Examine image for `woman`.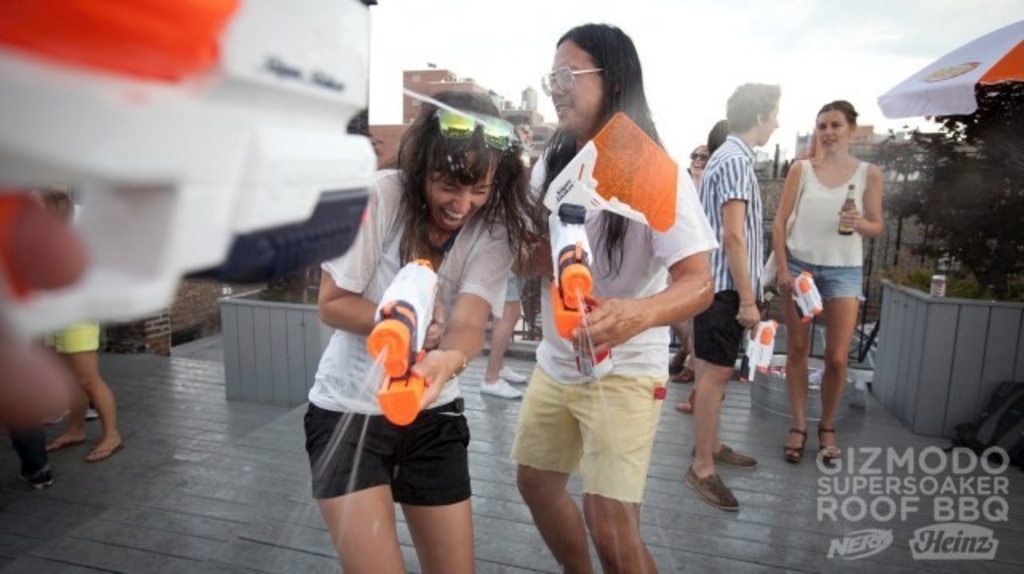
Examination result: [left=770, top=86, right=890, bottom=454].
